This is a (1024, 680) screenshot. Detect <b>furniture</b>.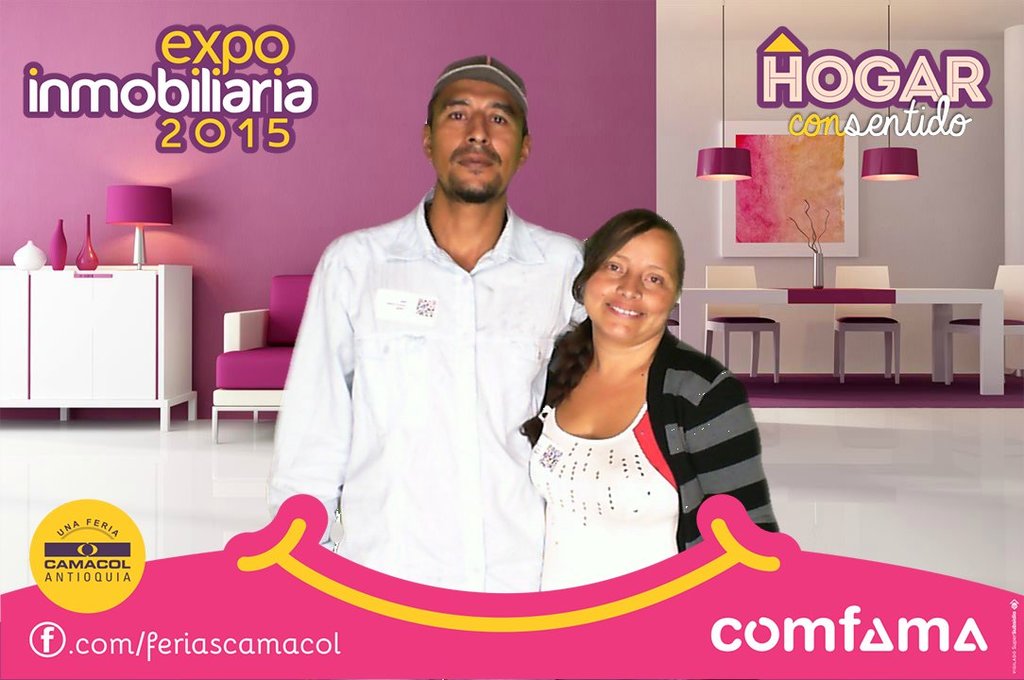
[831,263,884,385].
